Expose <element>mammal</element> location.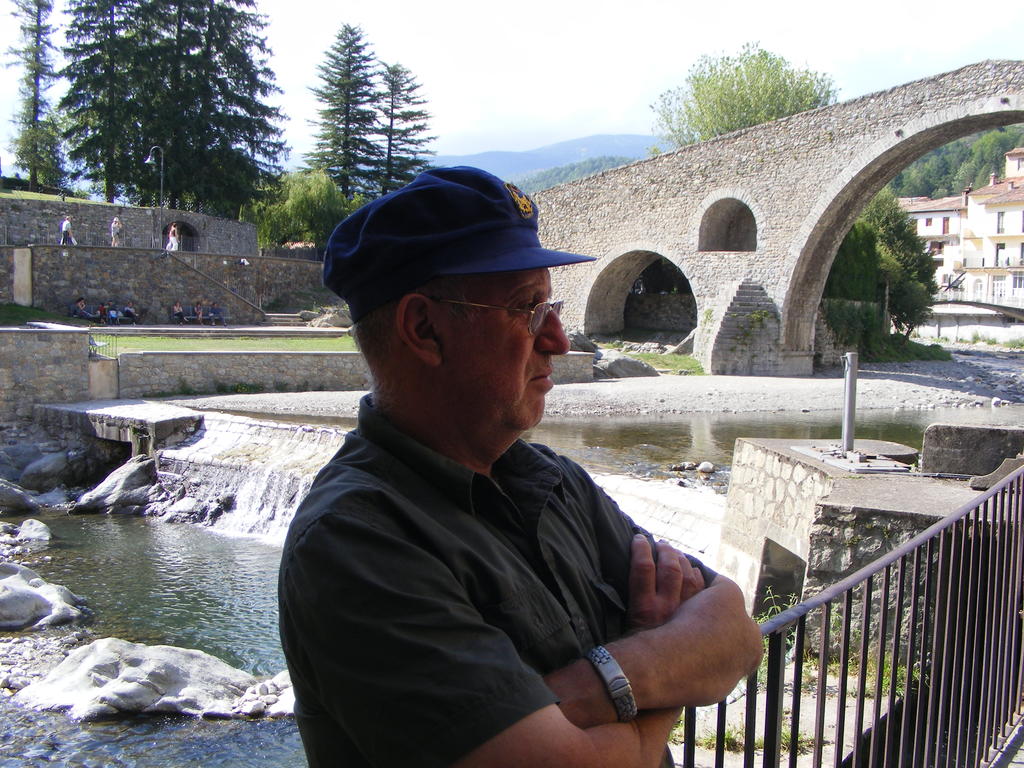
Exposed at bbox(108, 299, 120, 320).
